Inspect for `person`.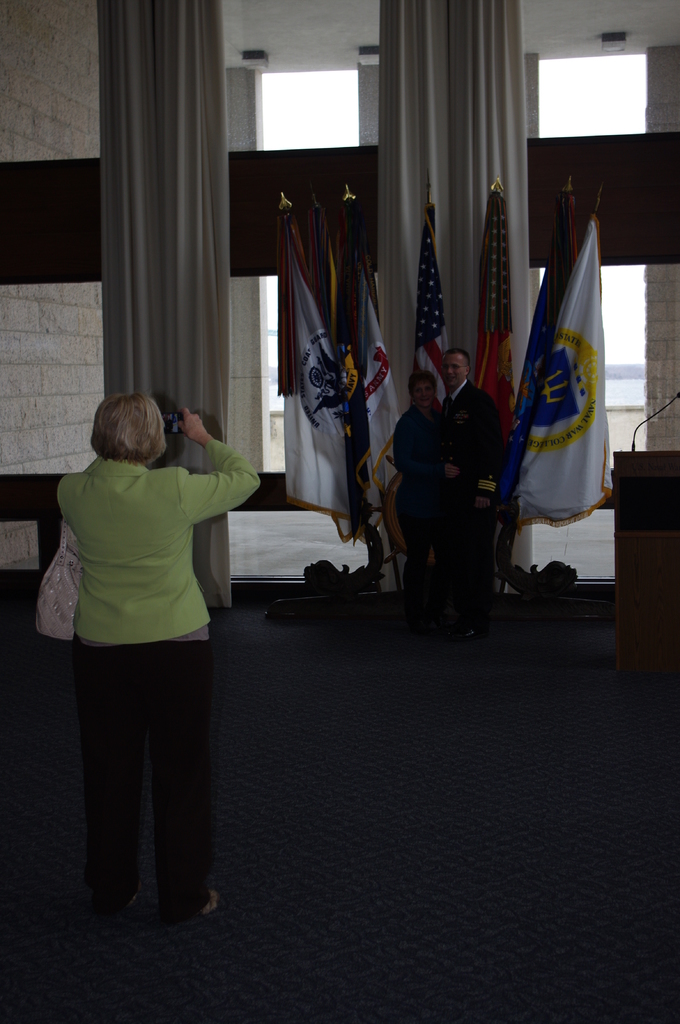
Inspection: <bbox>385, 365, 464, 624</bbox>.
